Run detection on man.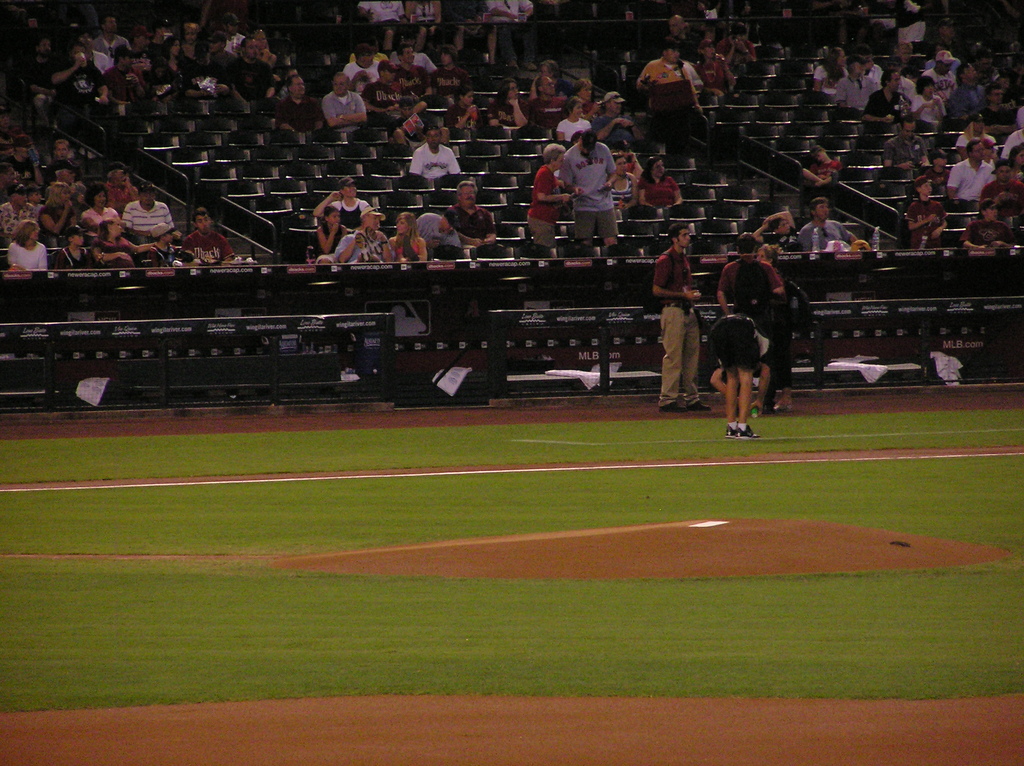
Result: {"left": 484, "top": 0, "right": 536, "bottom": 70}.
